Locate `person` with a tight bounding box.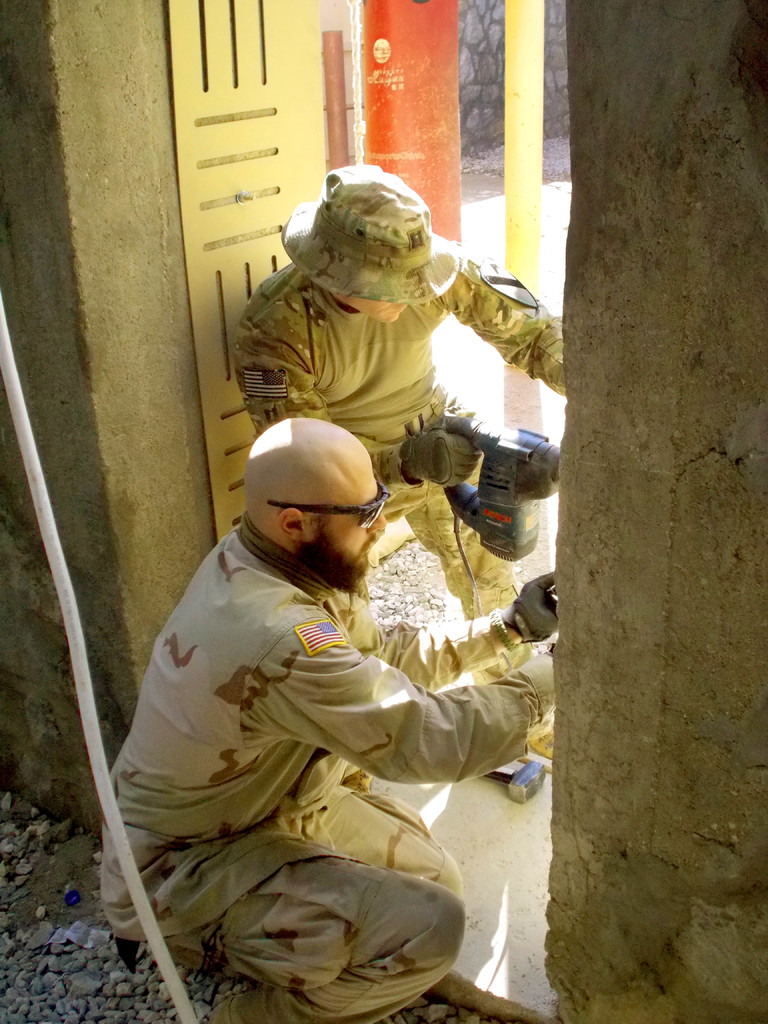
locate(100, 417, 561, 1023).
